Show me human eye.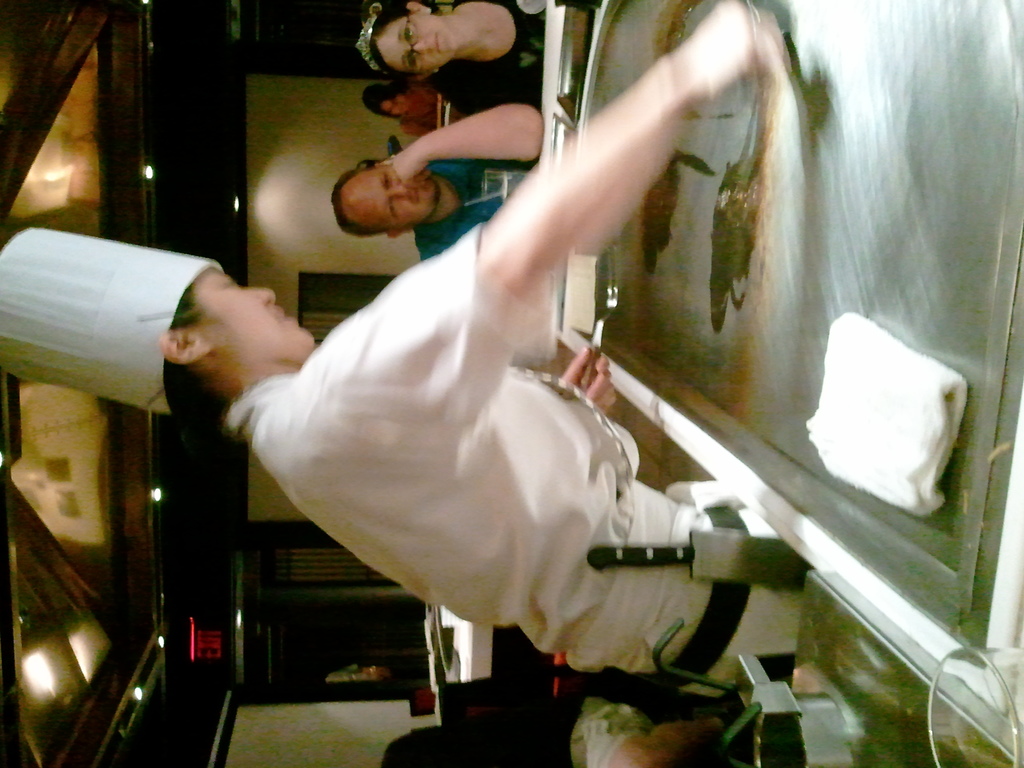
human eye is here: [387,198,401,222].
